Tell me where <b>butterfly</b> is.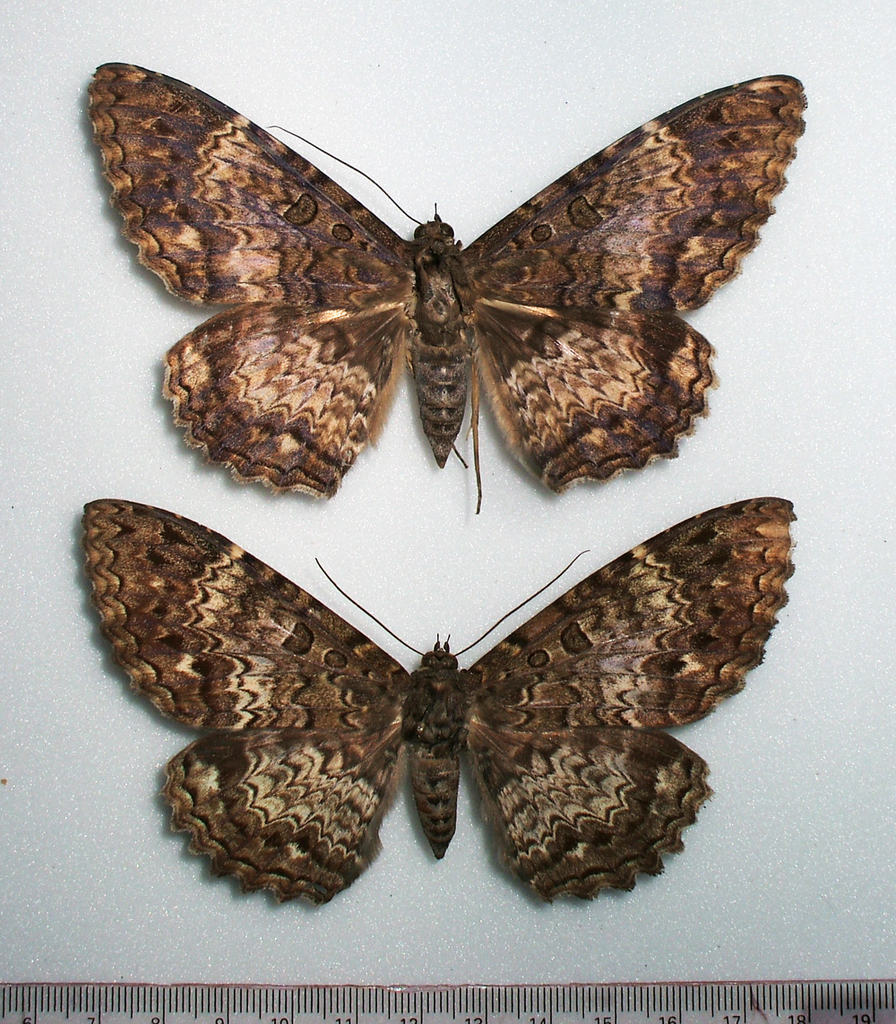
<b>butterfly</b> is at [73, 495, 811, 907].
